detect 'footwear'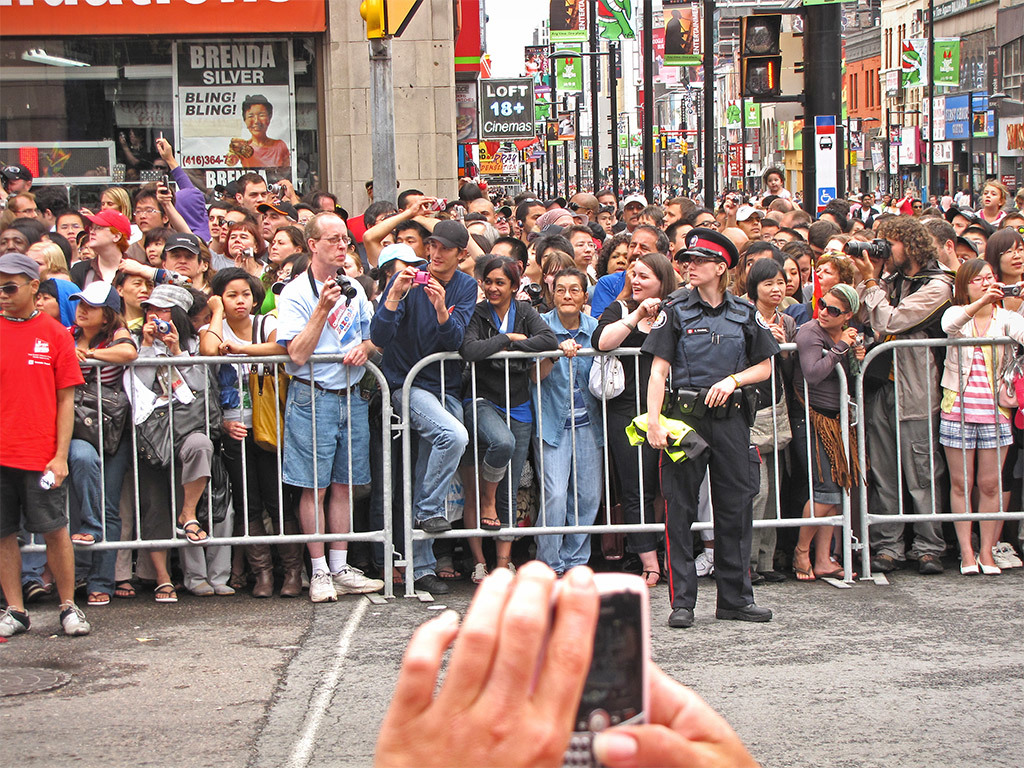
(67, 528, 92, 548)
